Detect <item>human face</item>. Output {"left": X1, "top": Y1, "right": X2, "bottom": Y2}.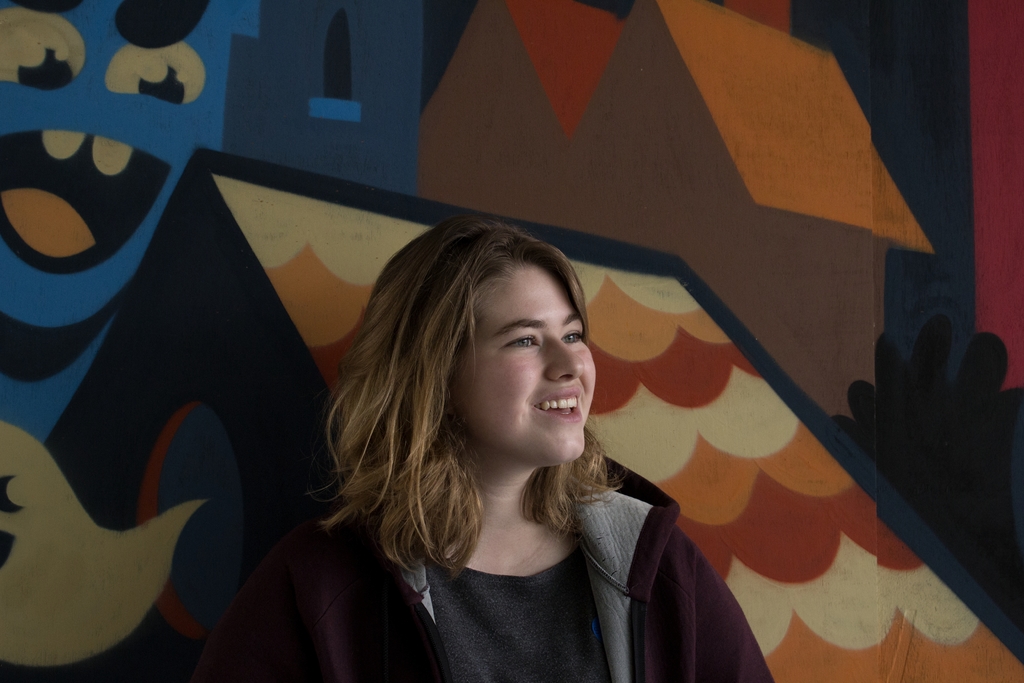
{"left": 455, "top": 268, "right": 596, "bottom": 465}.
